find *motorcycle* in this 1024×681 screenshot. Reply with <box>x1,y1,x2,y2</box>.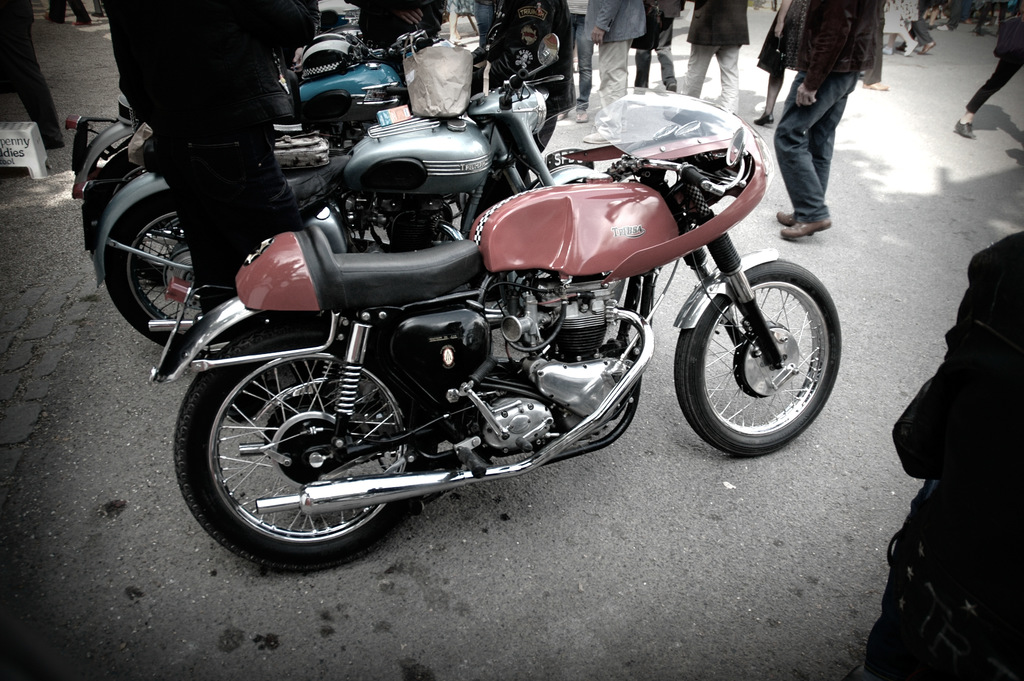
<box>147,86,842,573</box>.
